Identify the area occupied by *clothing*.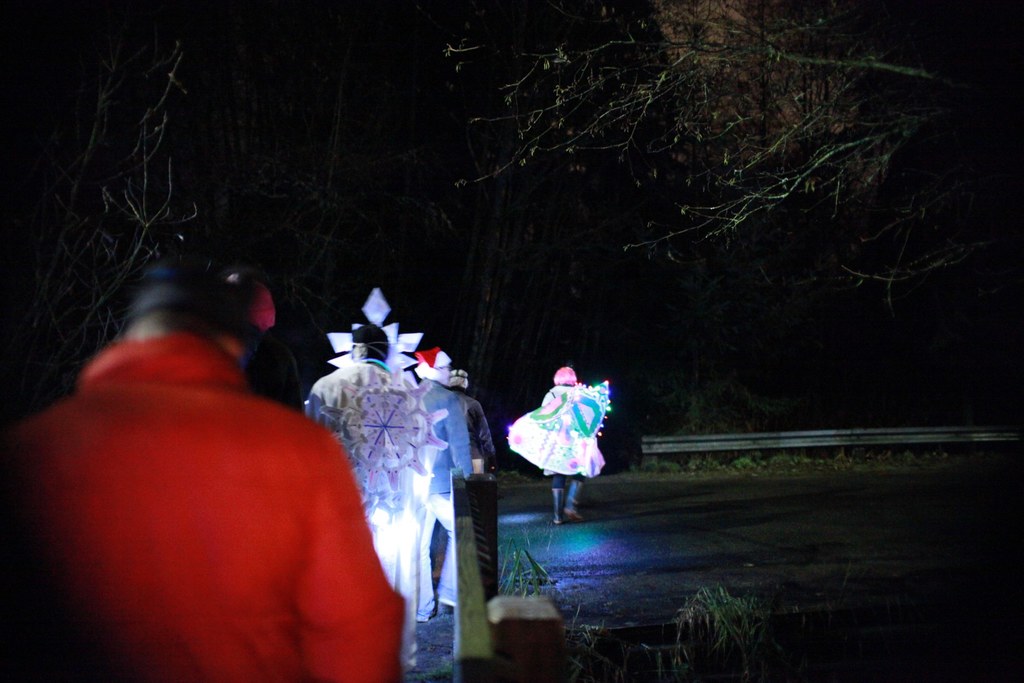
Area: (304, 357, 421, 650).
